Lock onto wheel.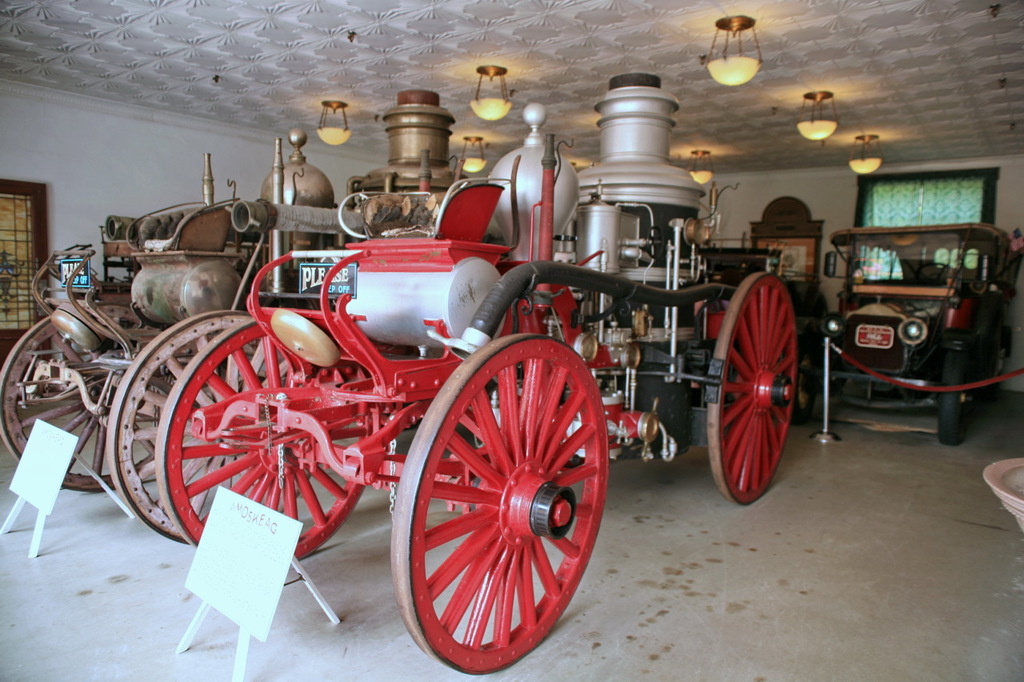
Locked: 706,269,800,507.
